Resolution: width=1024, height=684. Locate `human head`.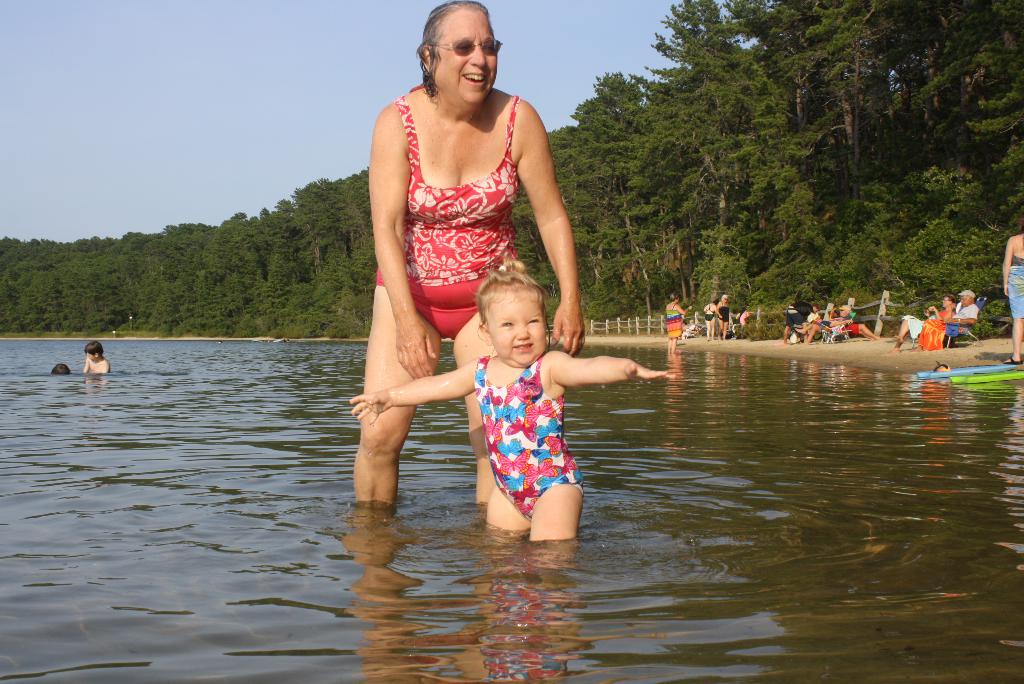
[left=712, top=299, right=718, bottom=303].
